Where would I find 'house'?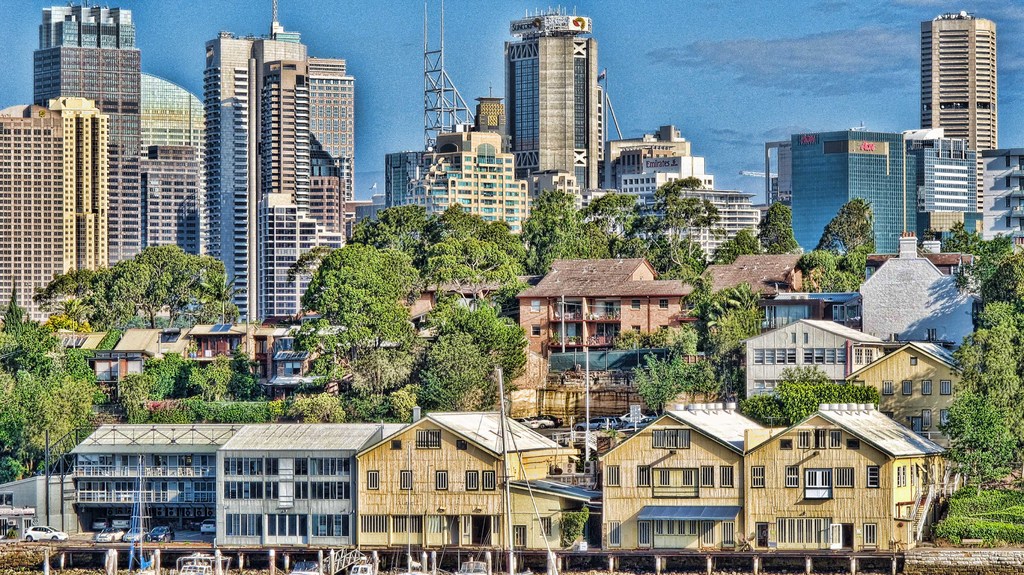
At 588/397/769/555.
